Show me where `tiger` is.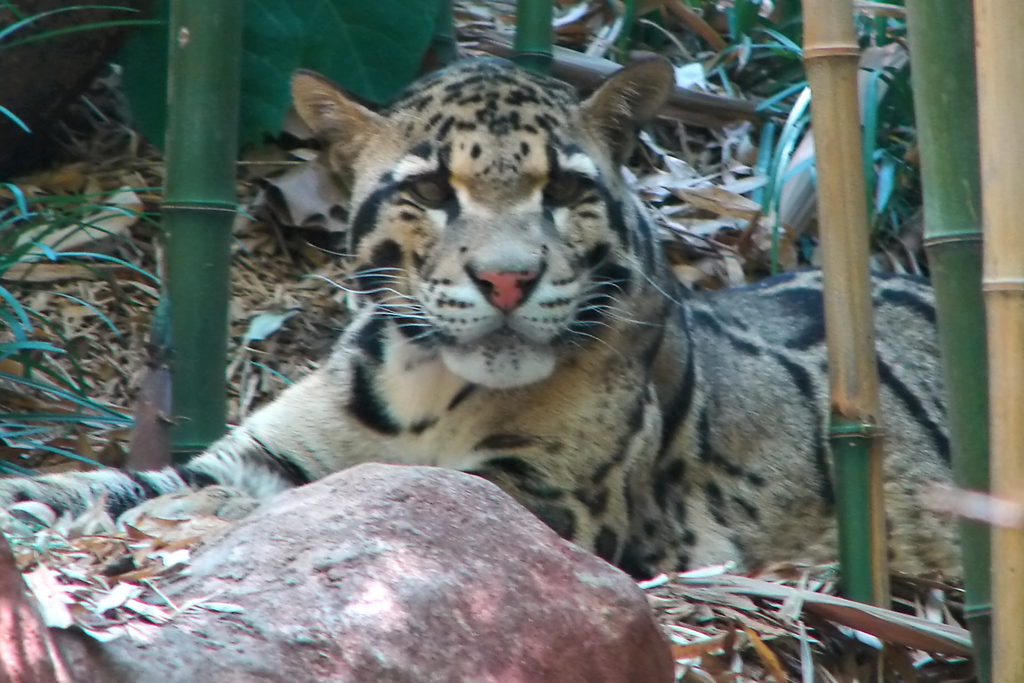
`tiger` is at 0,49,964,584.
